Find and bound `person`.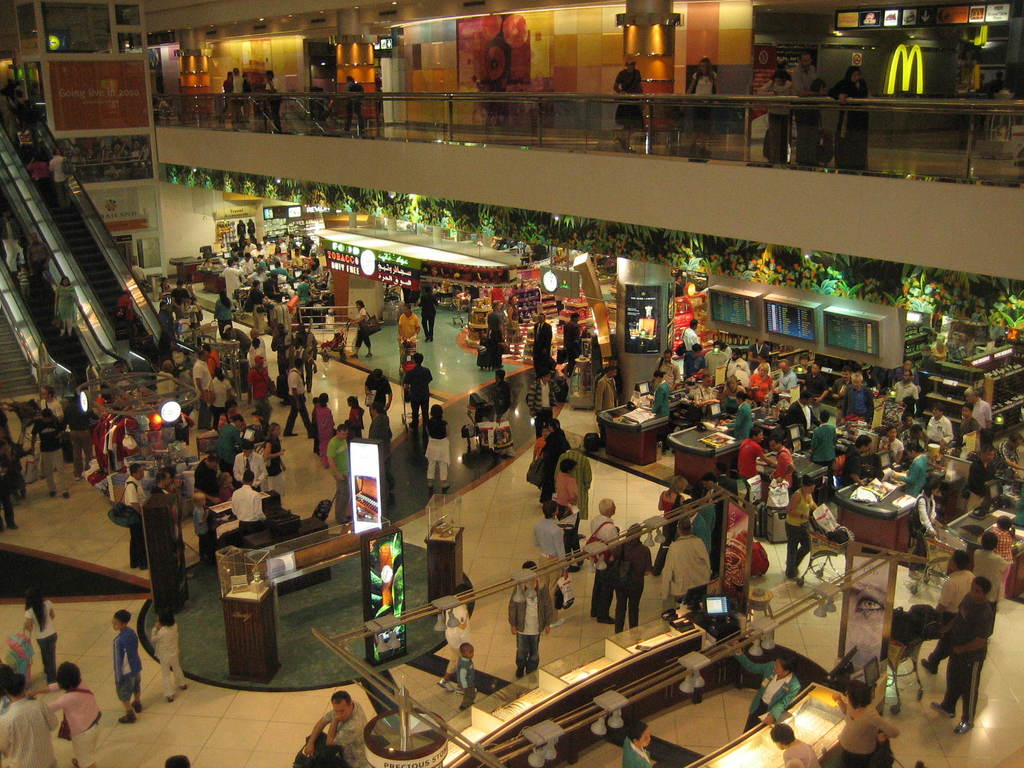
Bound: rect(414, 281, 439, 343).
